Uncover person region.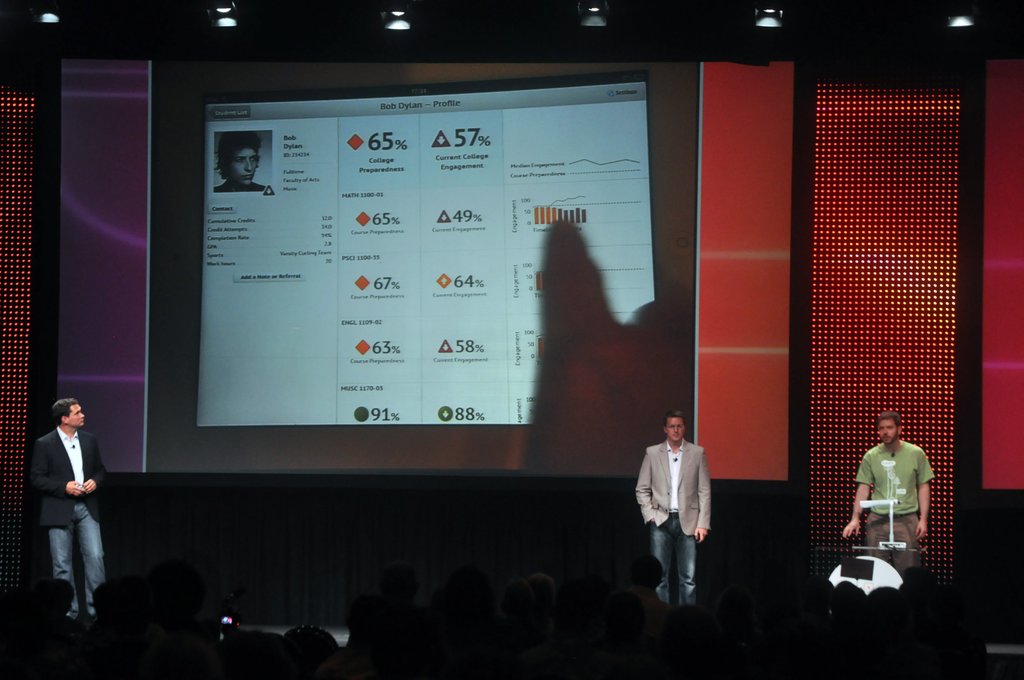
Uncovered: [left=26, top=376, right=102, bottom=620].
